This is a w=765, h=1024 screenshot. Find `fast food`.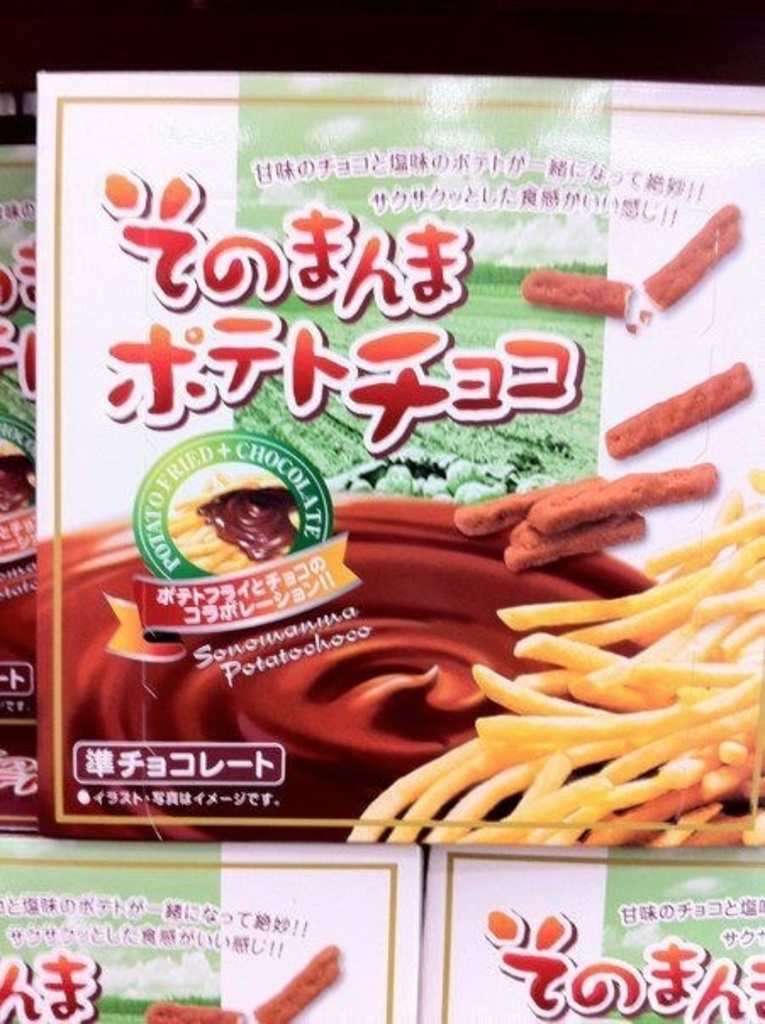
Bounding box: detection(136, 1000, 244, 1022).
